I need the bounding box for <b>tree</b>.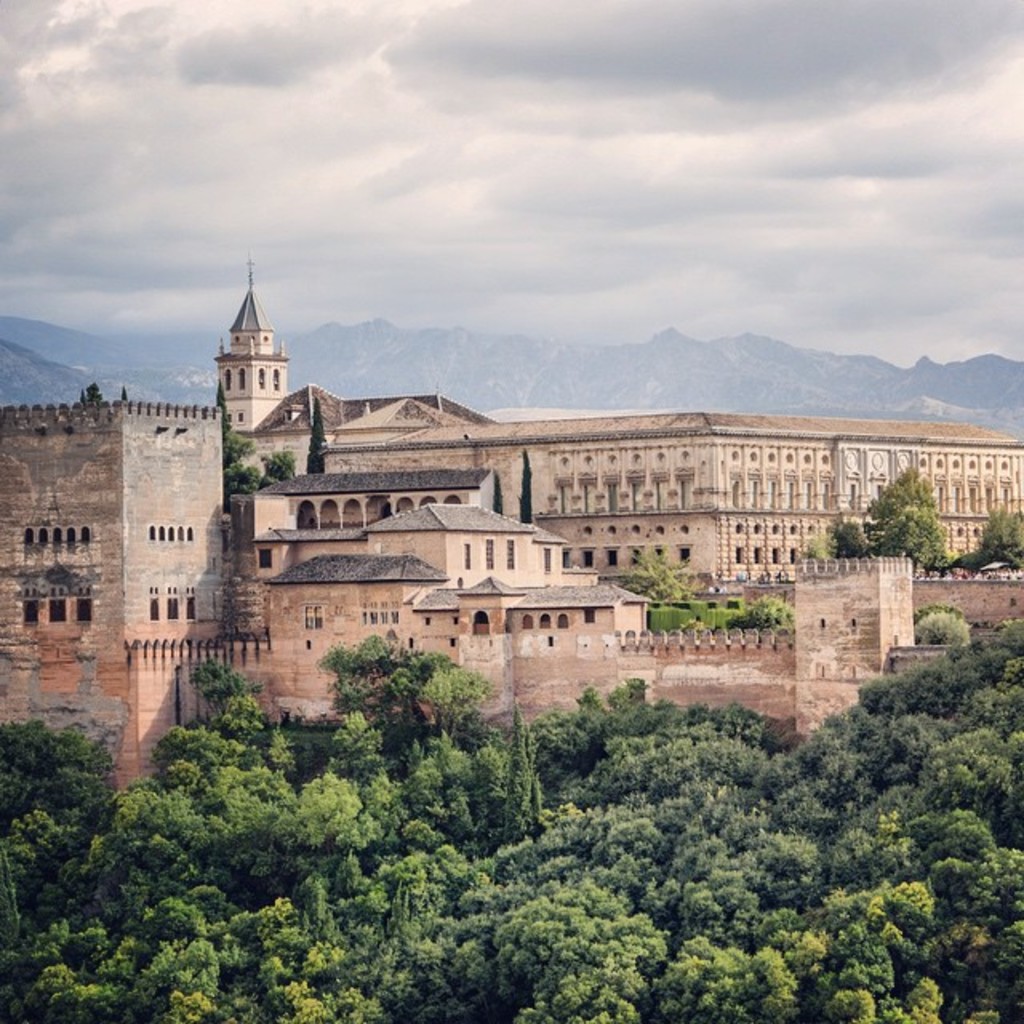
Here it is: Rect(954, 507, 1022, 584).
